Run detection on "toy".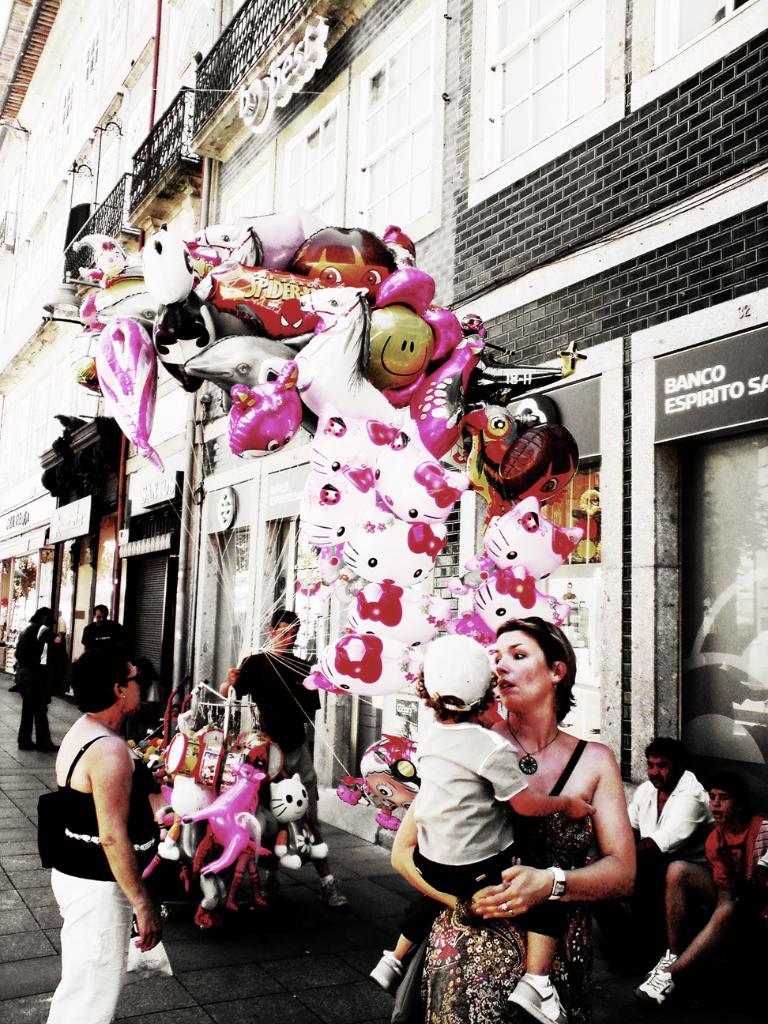
Result: [x1=160, y1=769, x2=214, y2=860].
